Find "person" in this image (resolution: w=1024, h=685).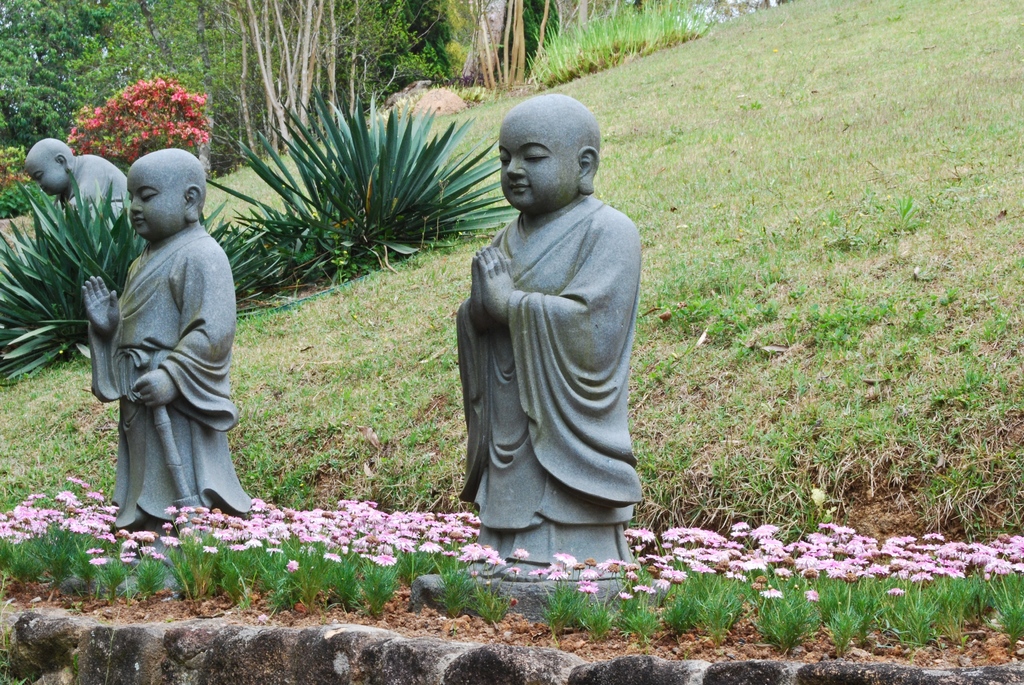
detection(83, 144, 255, 533).
